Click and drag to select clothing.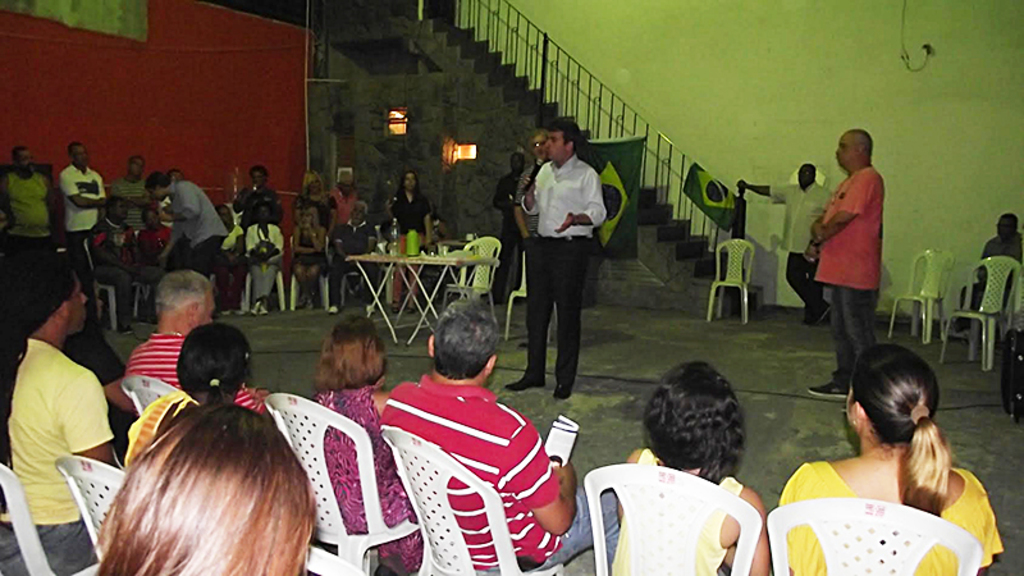
Selection: {"x1": 975, "y1": 236, "x2": 1023, "y2": 316}.
